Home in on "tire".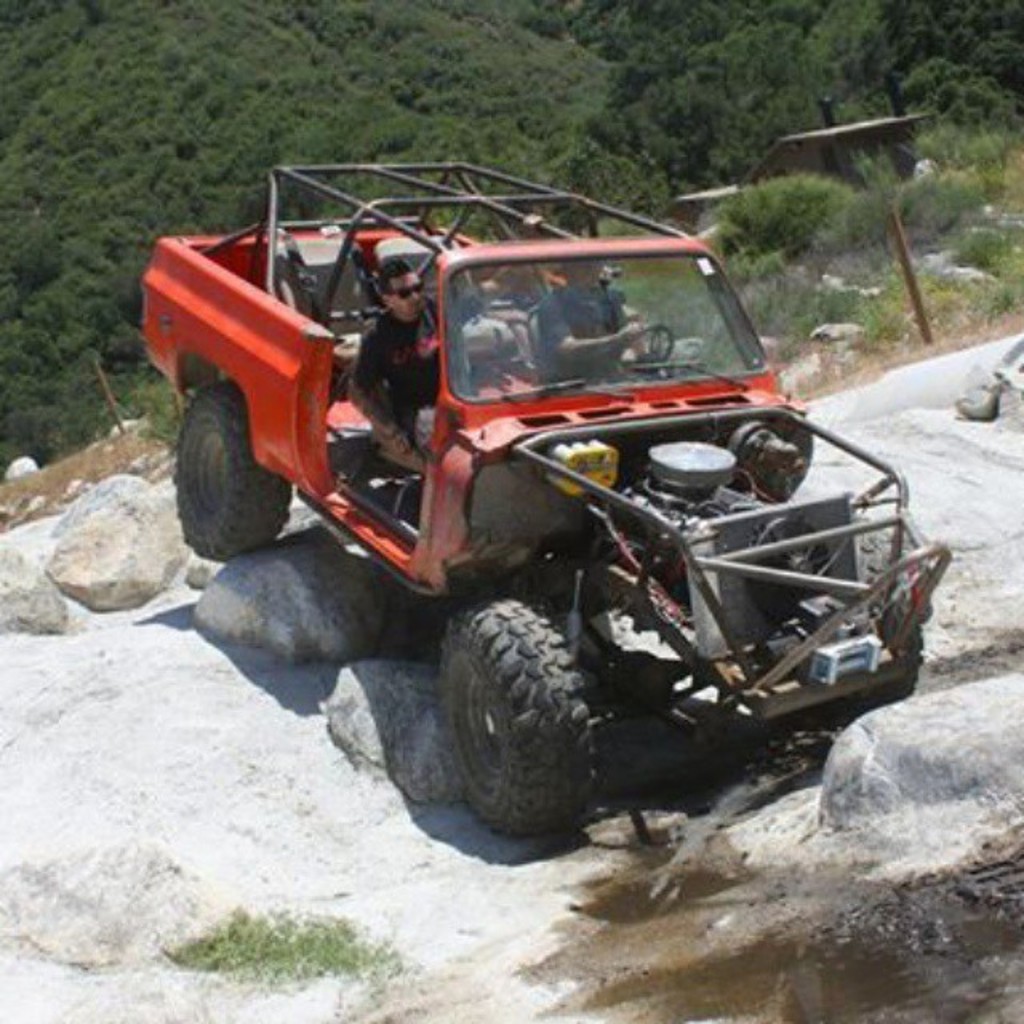
Homed in at region(410, 605, 638, 837).
